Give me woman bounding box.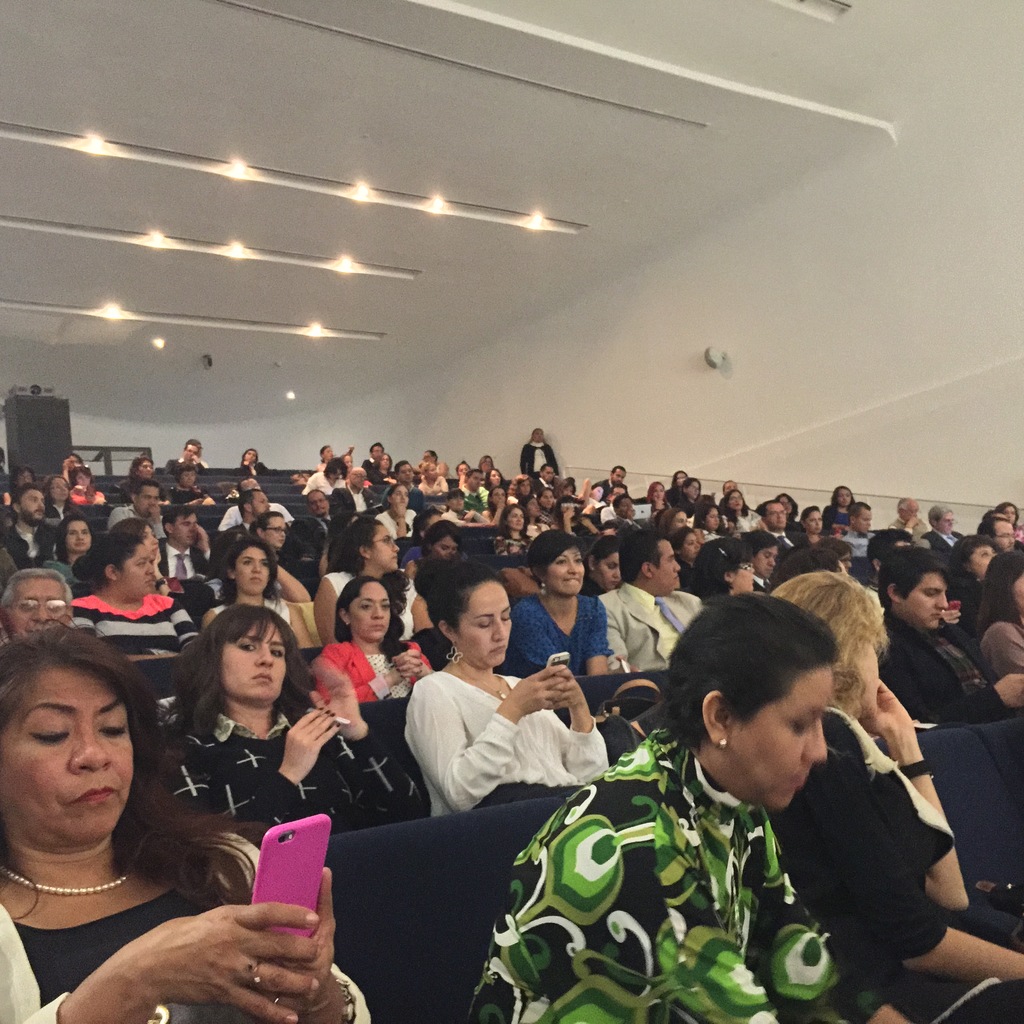
pyautogui.locateOnScreen(795, 507, 831, 549).
